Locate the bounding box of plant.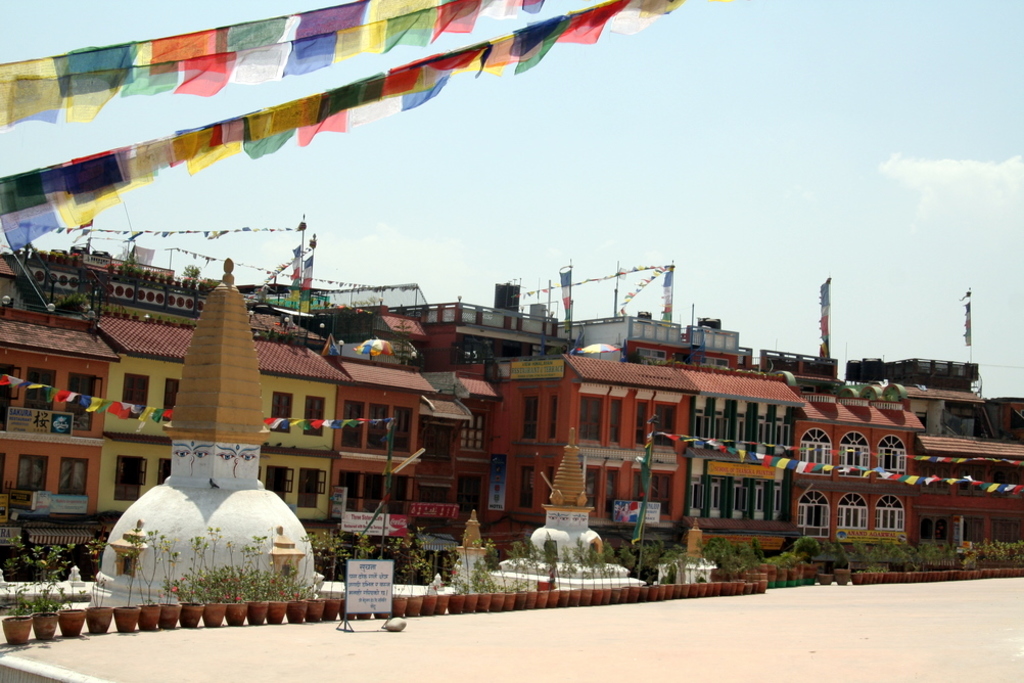
Bounding box: select_region(395, 545, 429, 597).
